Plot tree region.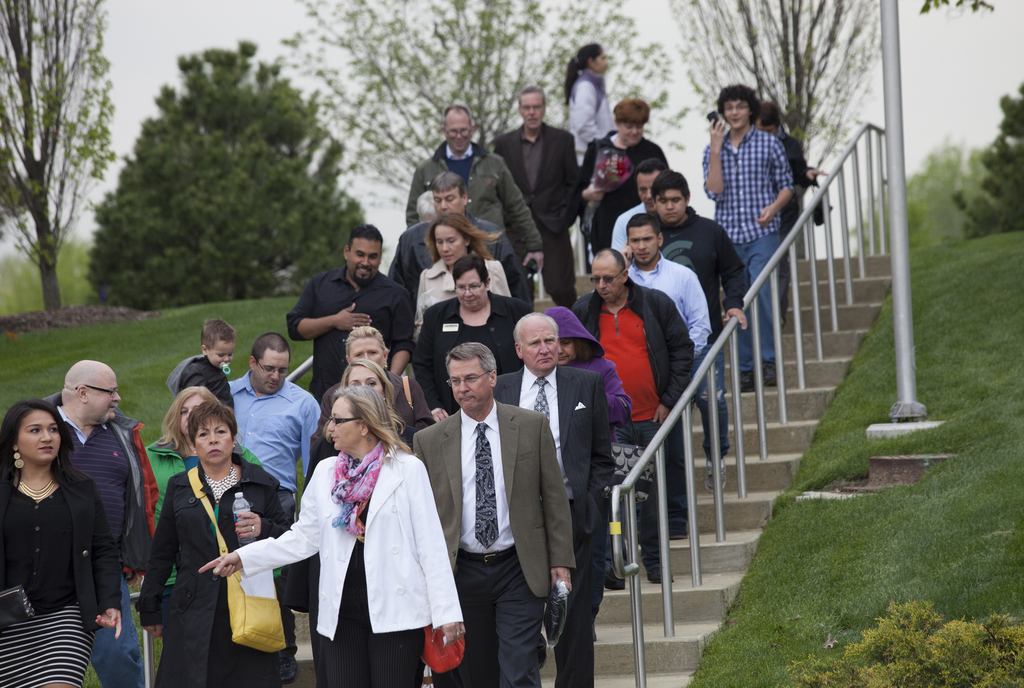
Plotted at <box>268,0,696,212</box>.
